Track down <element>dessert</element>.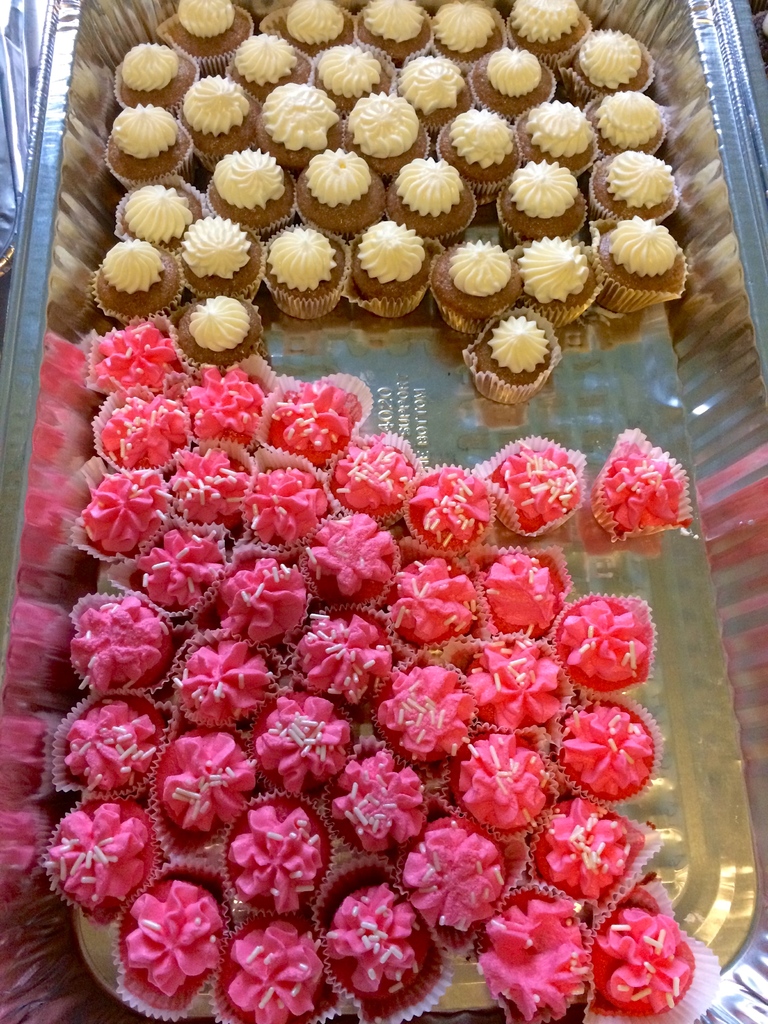
Tracked to region(433, 243, 518, 325).
